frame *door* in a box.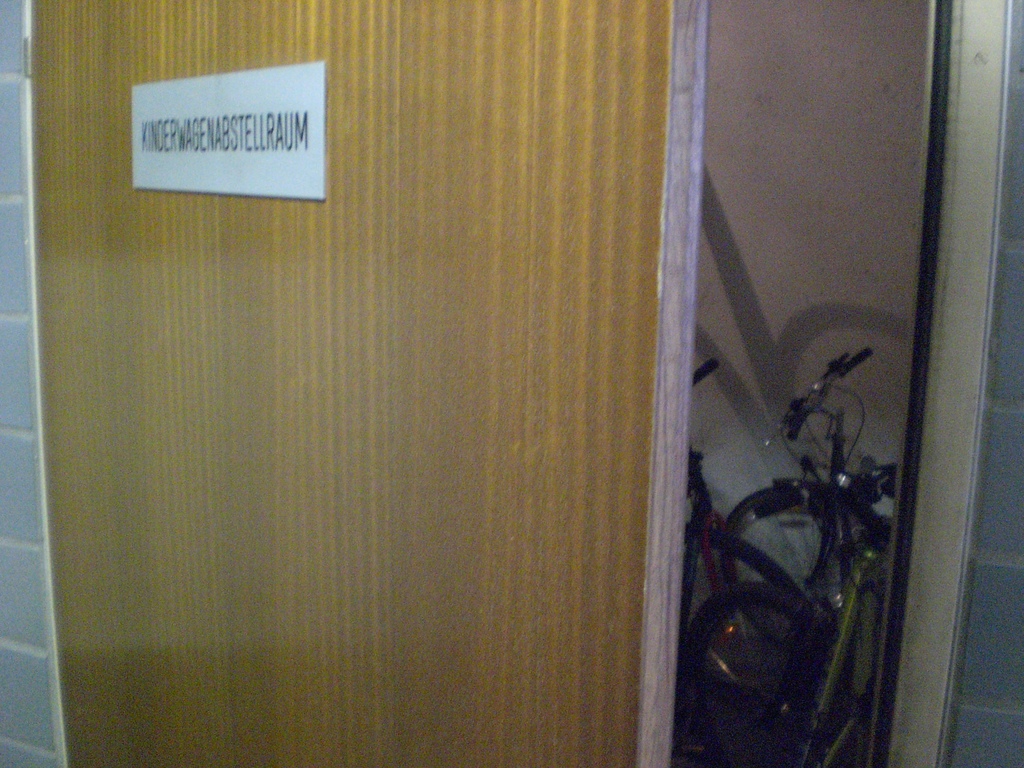
[x1=29, y1=0, x2=686, y2=767].
